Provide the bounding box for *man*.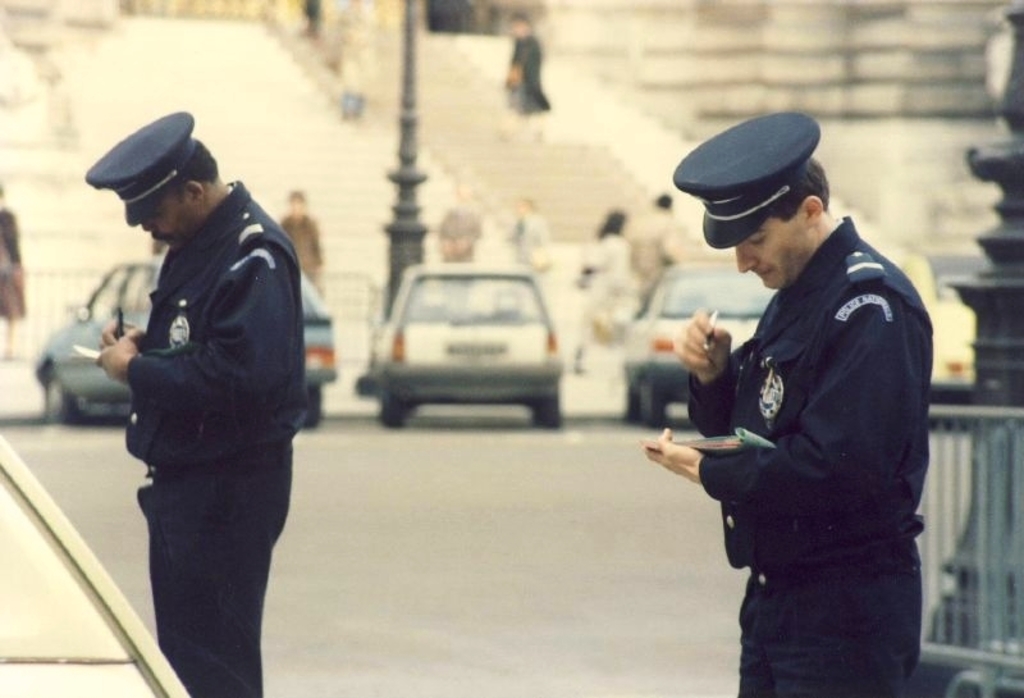
516/199/543/278.
